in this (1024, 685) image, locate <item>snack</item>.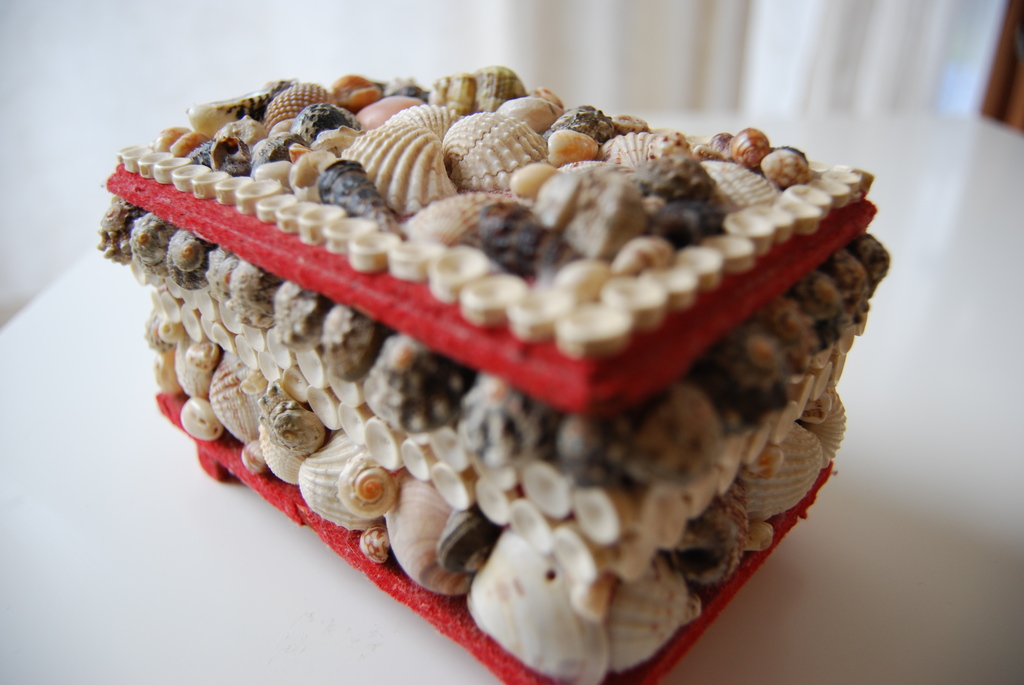
Bounding box: [x1=86, y1=55, x2=843, y2=684].
